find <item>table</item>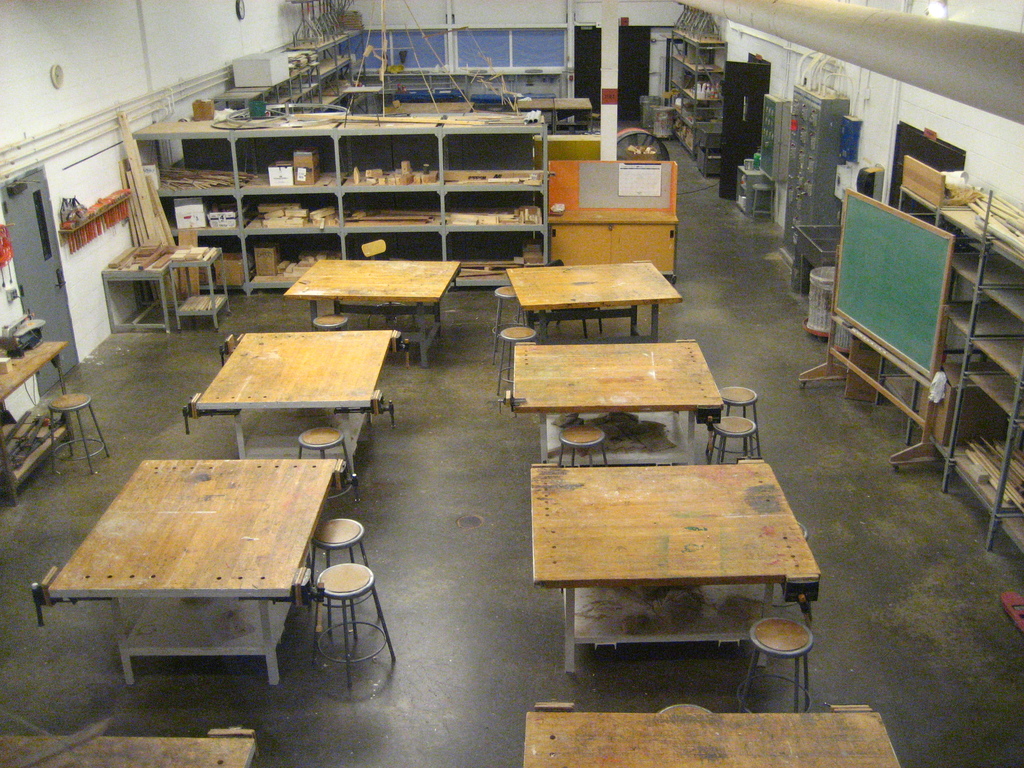
bbox(185, 332, 403, 488)
